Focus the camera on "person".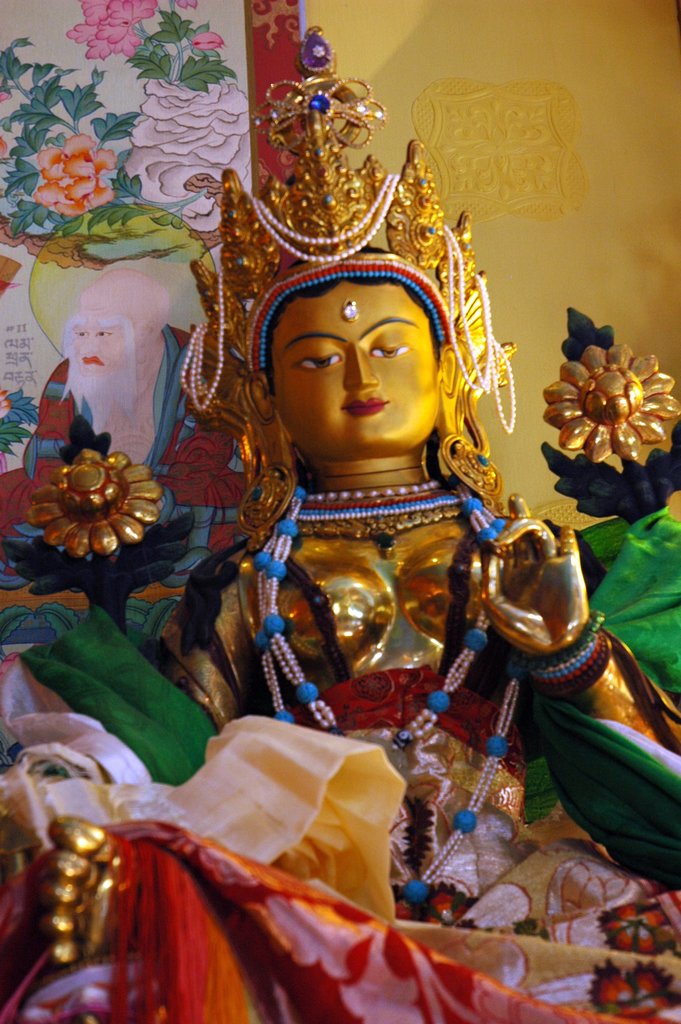
Focus region: l=62, t=266, r=181, b=461.
